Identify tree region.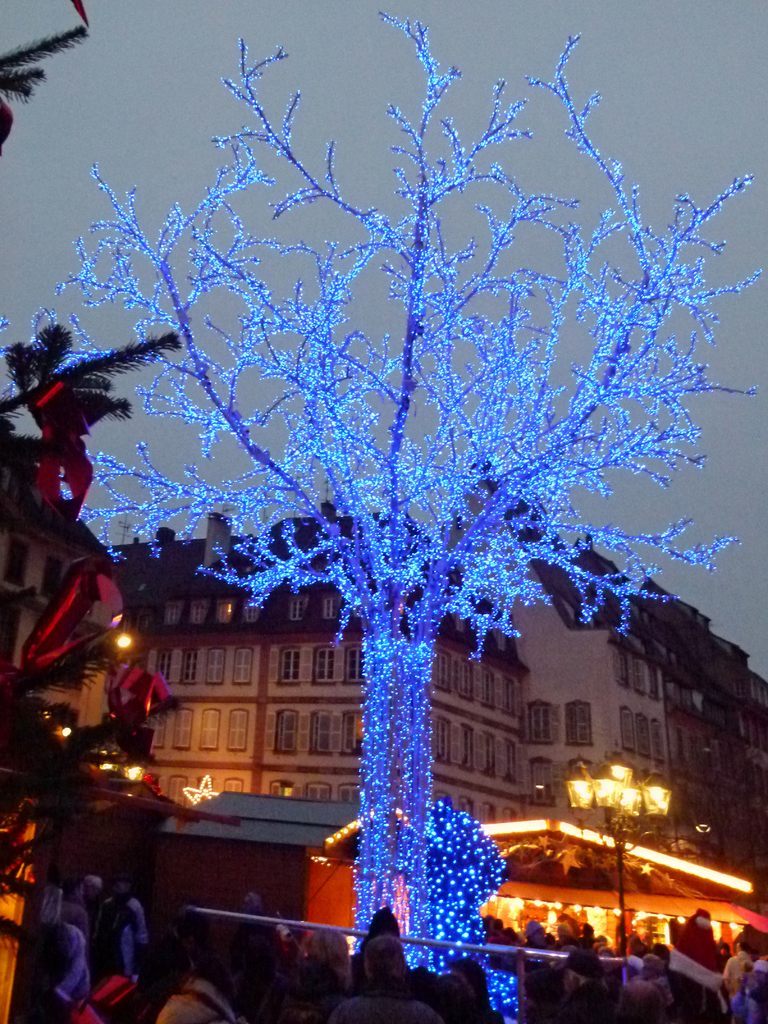
Region: pyautogui.locateOnScreen(18, 20, 751, 949).
